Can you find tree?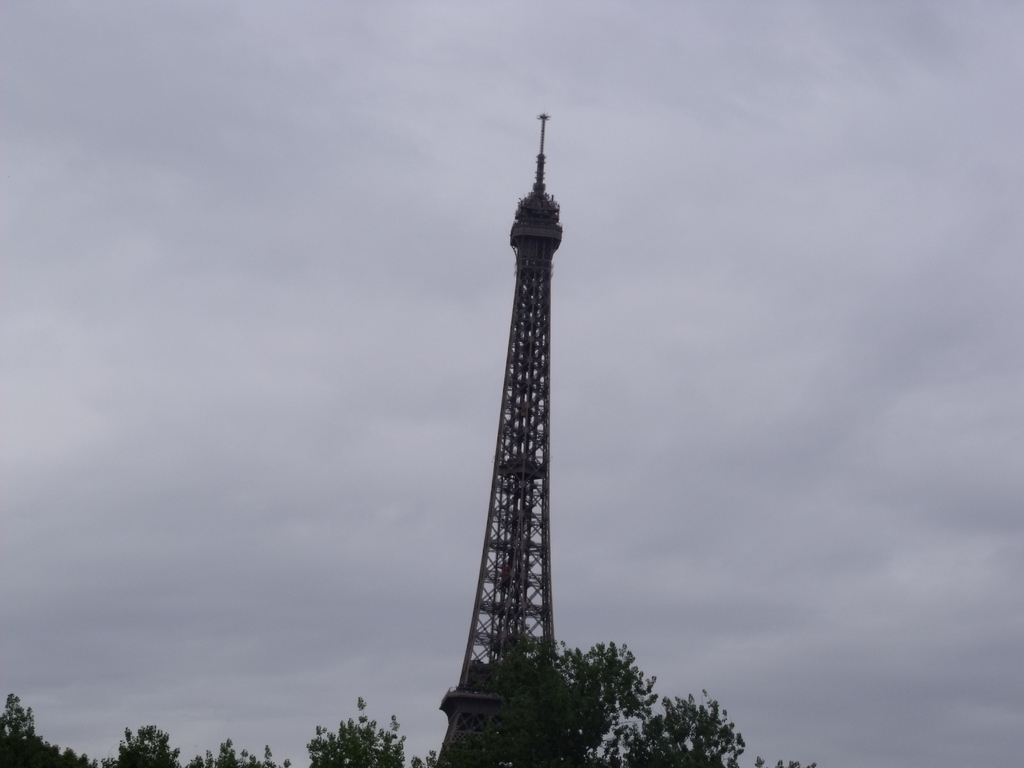
Yes, bounding box: bbox=(479, 639, 813, 767).
